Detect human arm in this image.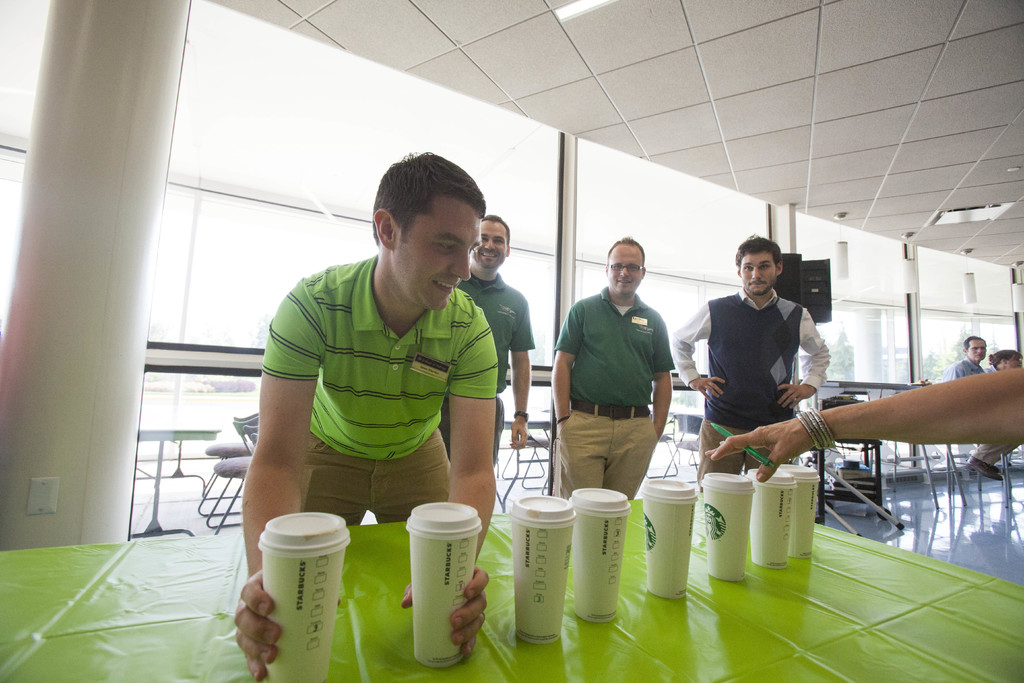
Detection: (x1=239, y1=287, x2=315, y2=682).
